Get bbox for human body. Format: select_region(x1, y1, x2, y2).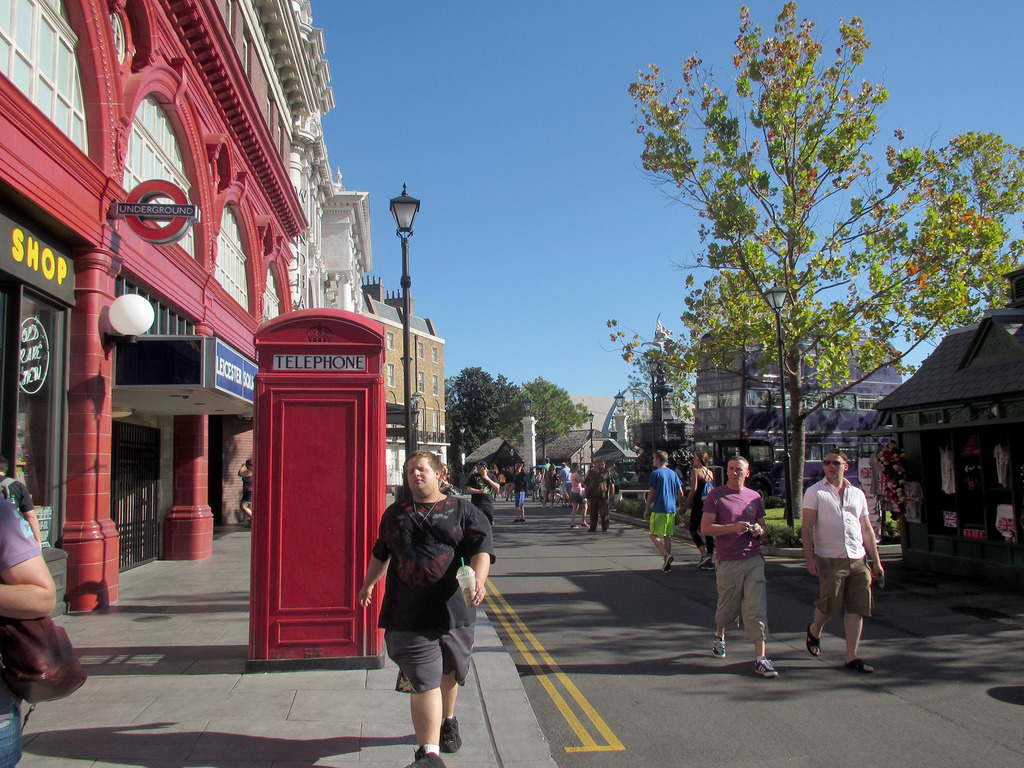
select_region(697, 452, 779, 680).
